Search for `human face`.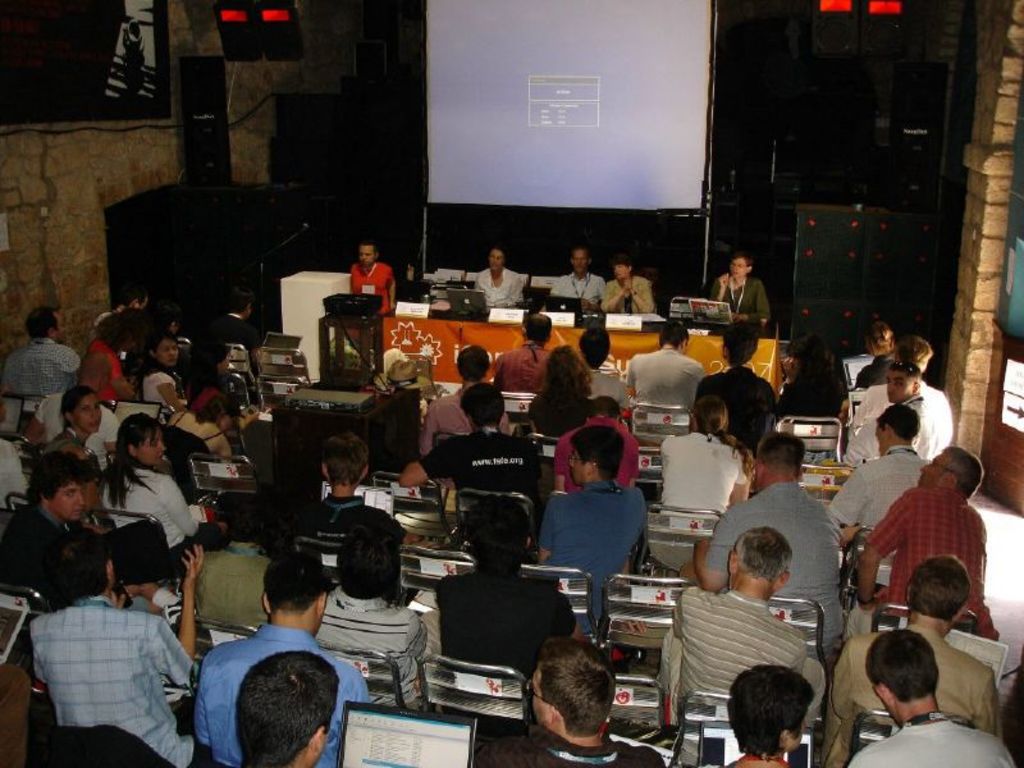
Found at locate(358, 248, 378, 270).
